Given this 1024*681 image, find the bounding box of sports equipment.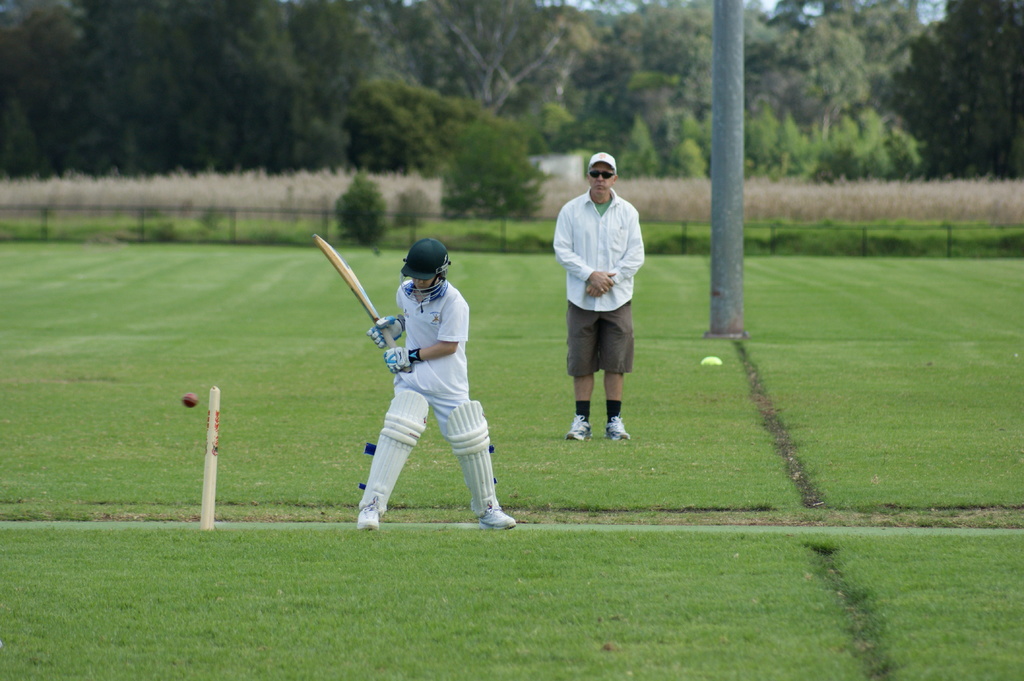
region(196, 382, 224, 529).
